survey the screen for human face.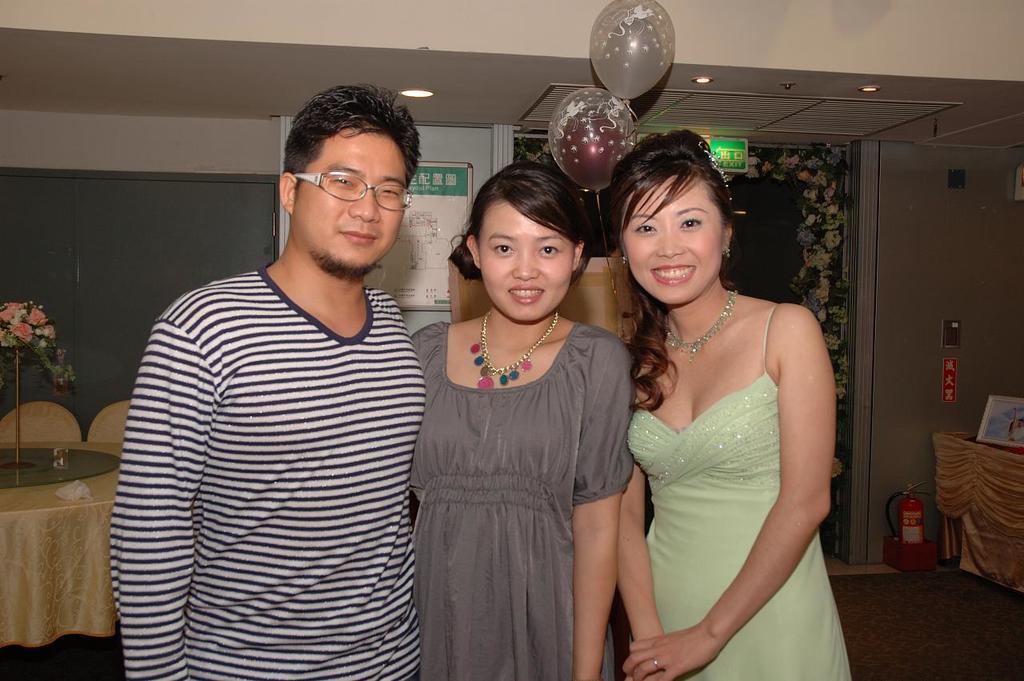
Survey found: Rect(294, 140, 404, 274).
